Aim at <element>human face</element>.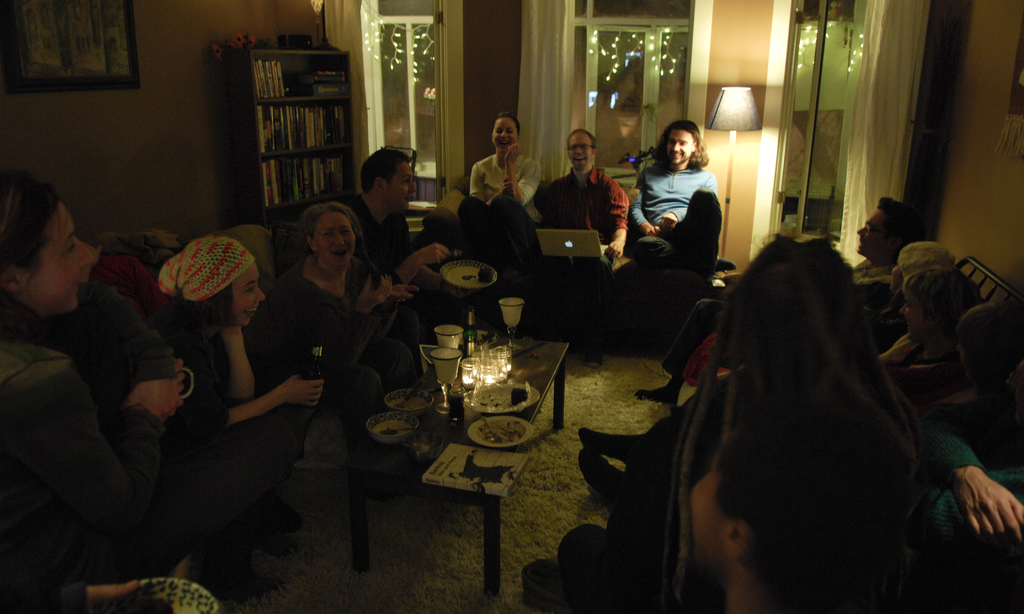
Aimed at Rect(568, 130, 589, 171).
